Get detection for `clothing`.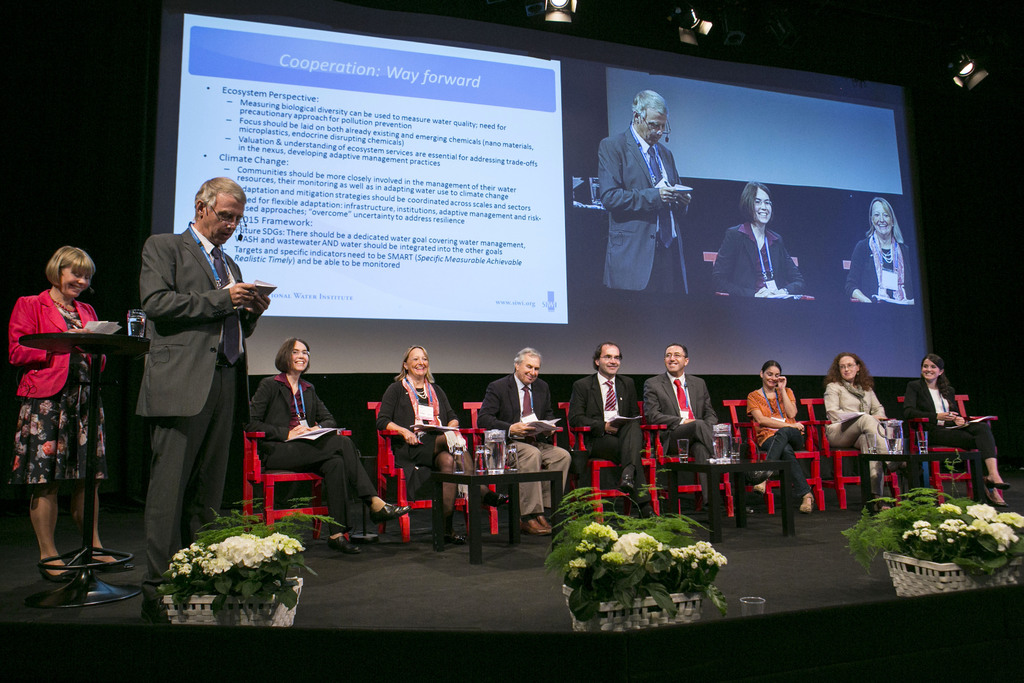
Detection: select_region(851, 236, 913, 309).
